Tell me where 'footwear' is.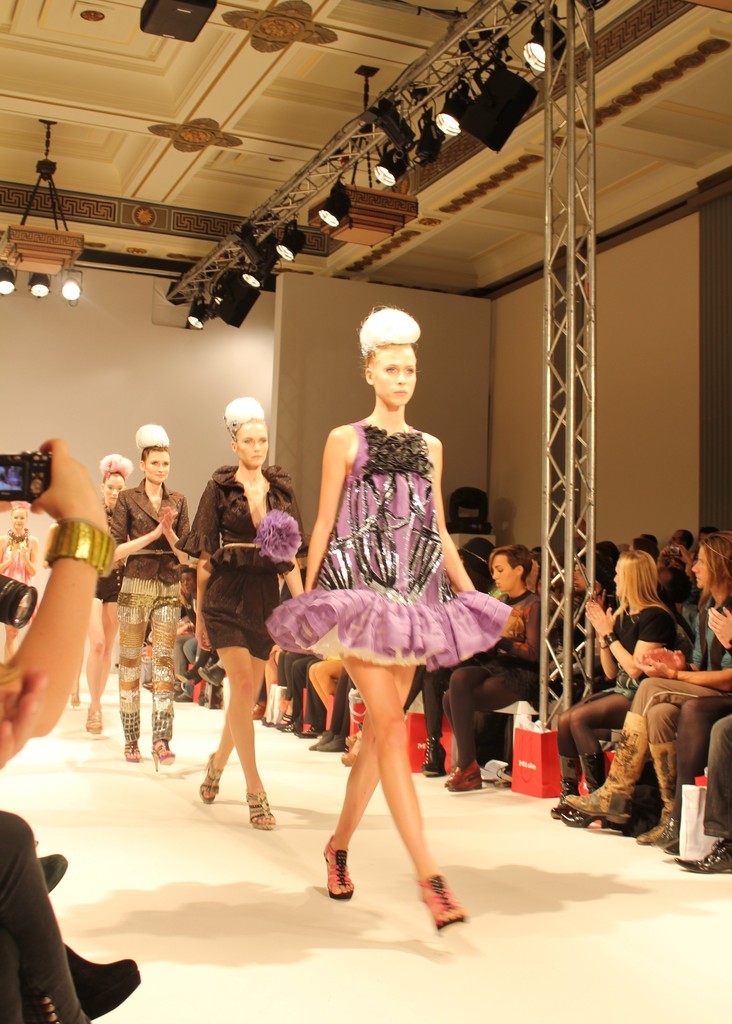
'footwear' is at BBox(414, 868, 460, 934).
